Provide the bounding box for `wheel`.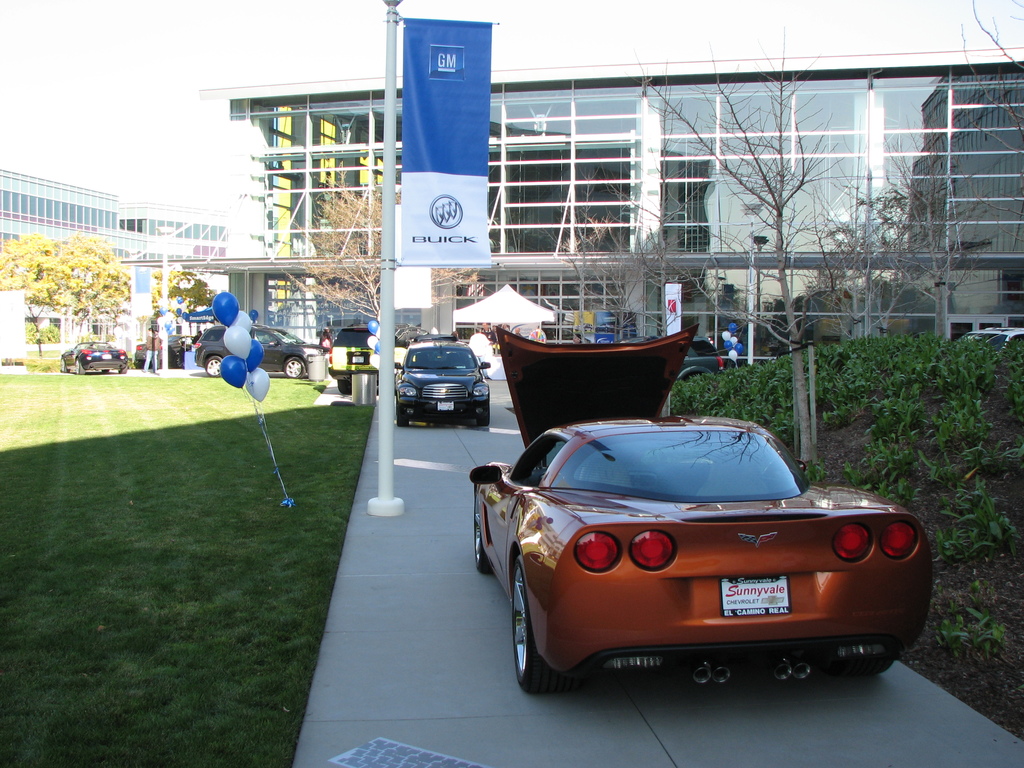
region(510, 554, 582, 694).
